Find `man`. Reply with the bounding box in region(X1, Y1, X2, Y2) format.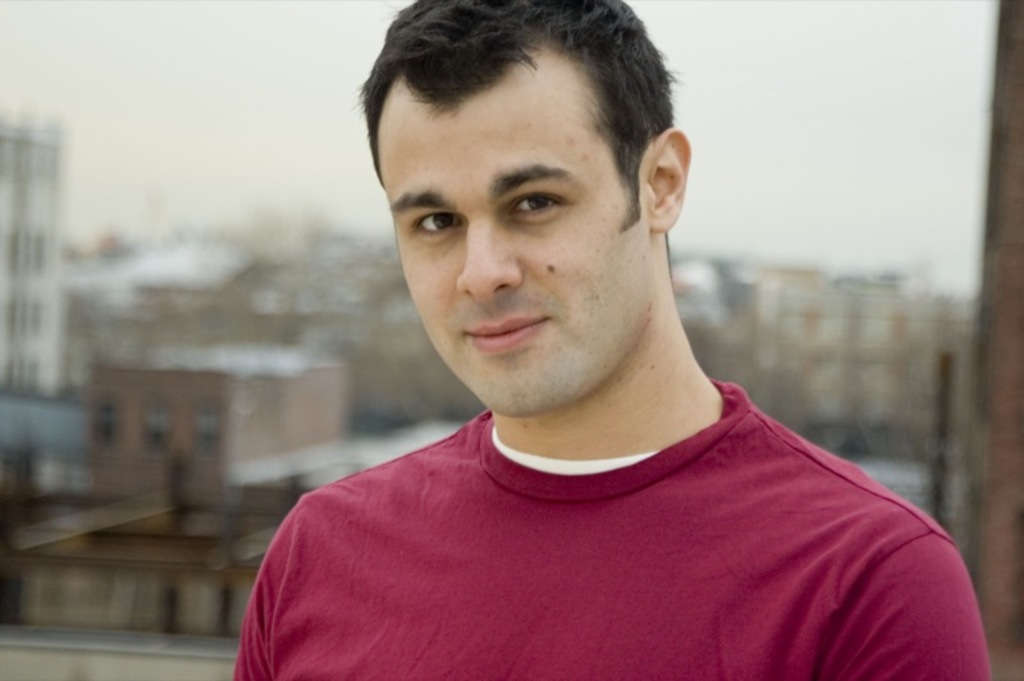
region(230, 0, 995, 678).
